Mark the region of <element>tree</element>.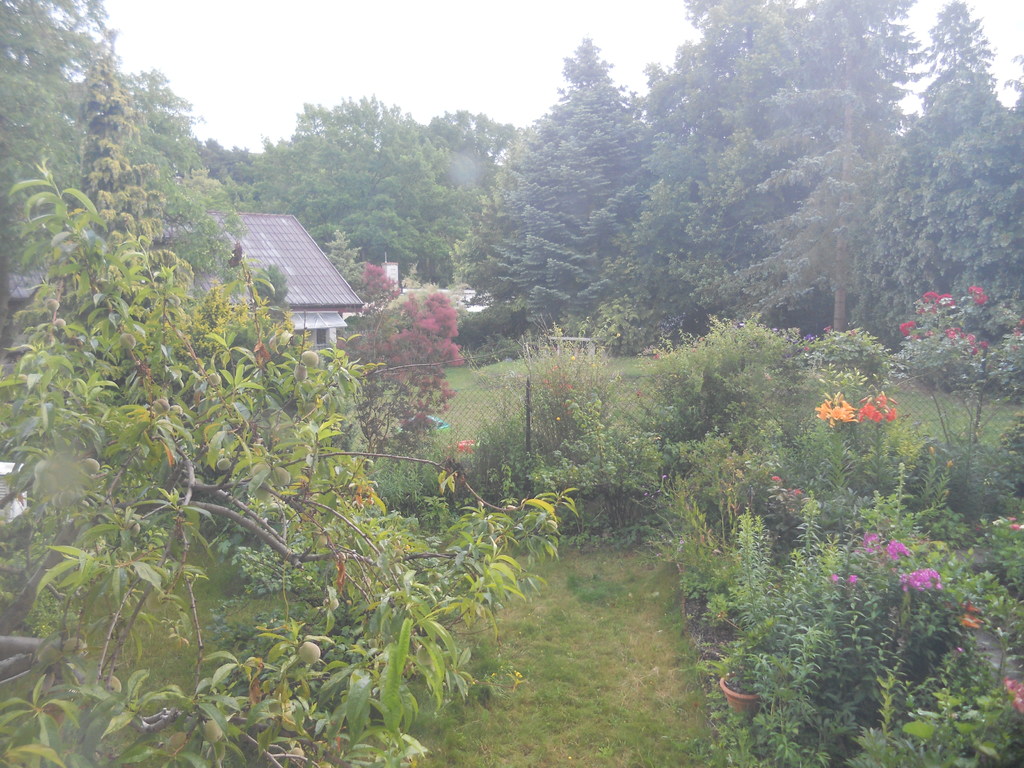
Region: bbox=[865, 0, 1023, 321].
